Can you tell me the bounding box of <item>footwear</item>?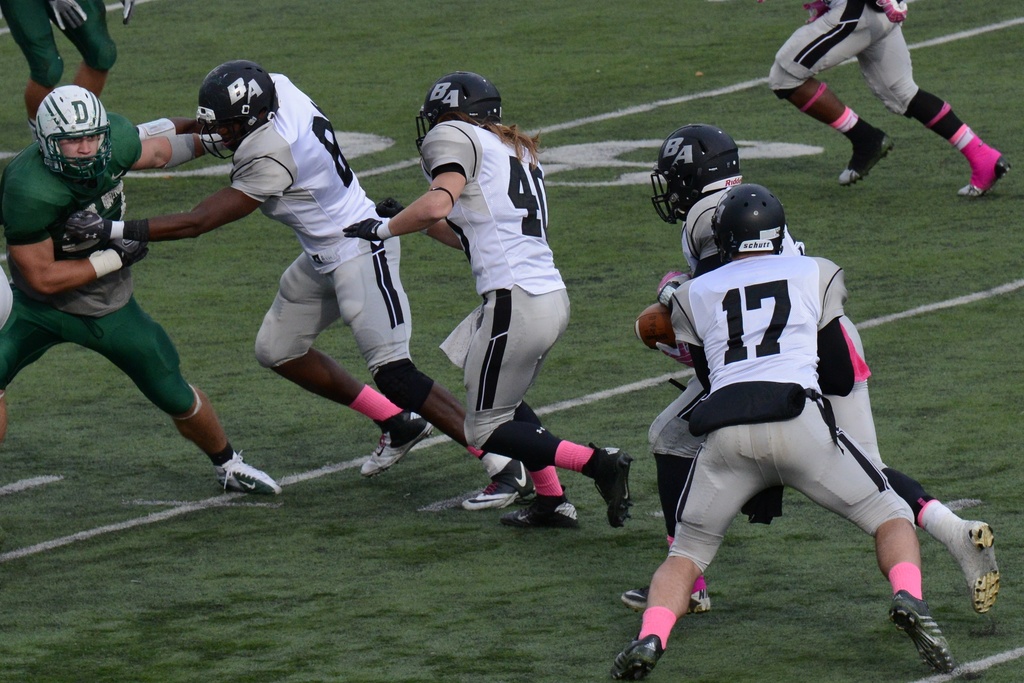
l=598, t=634, r=668, b=682.
